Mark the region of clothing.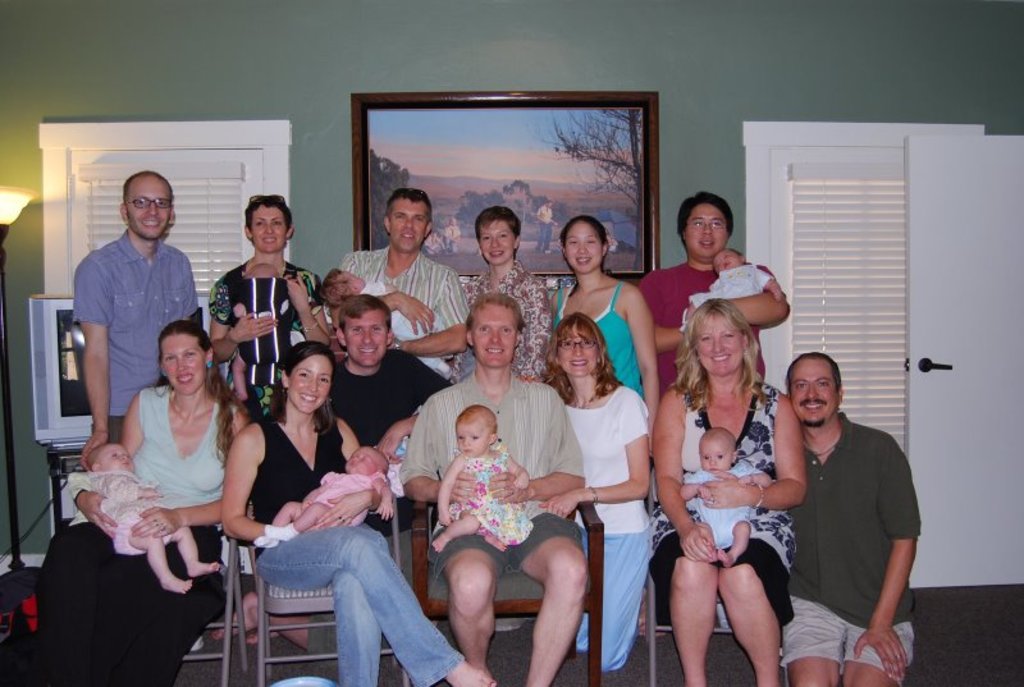
Region: 467:267:548:367.
